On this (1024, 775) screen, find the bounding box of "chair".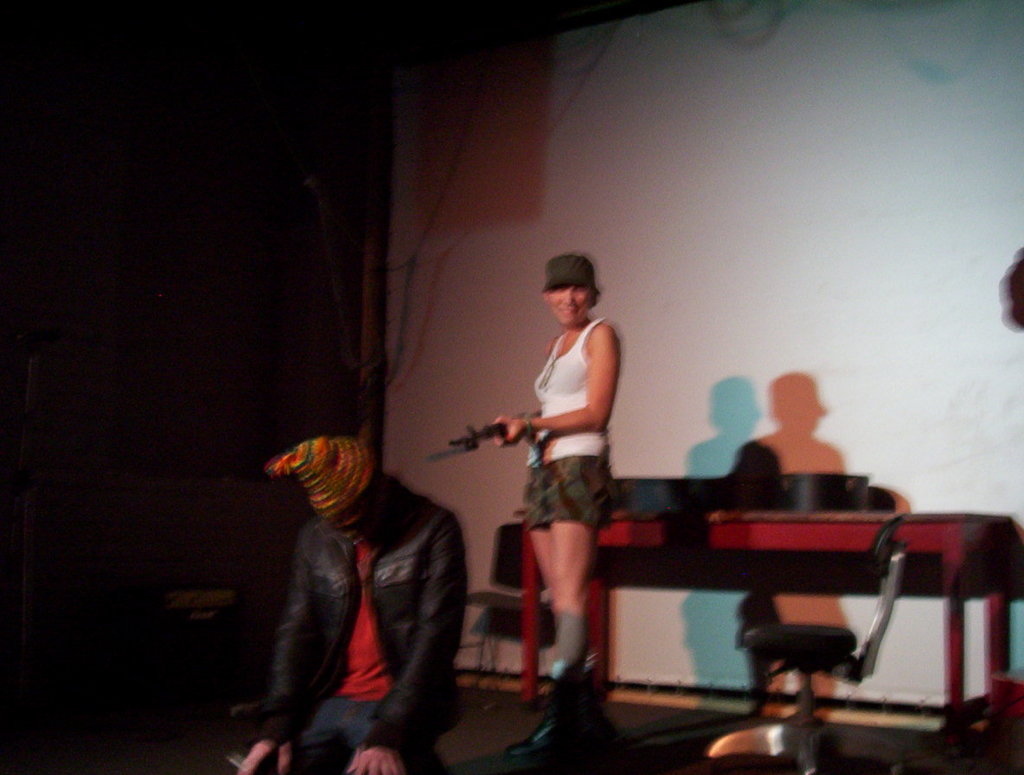
Bounding box: <box>708,514,908,774</box>.
